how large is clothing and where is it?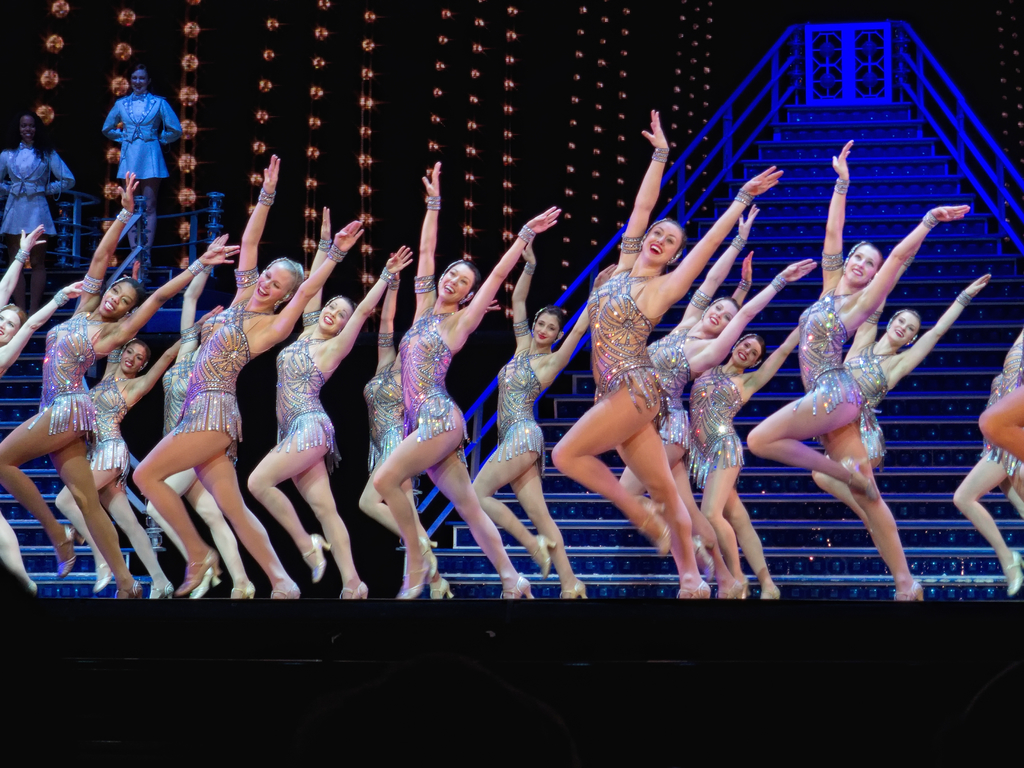
Bounding box: detection(840, 342, 900, 463).
